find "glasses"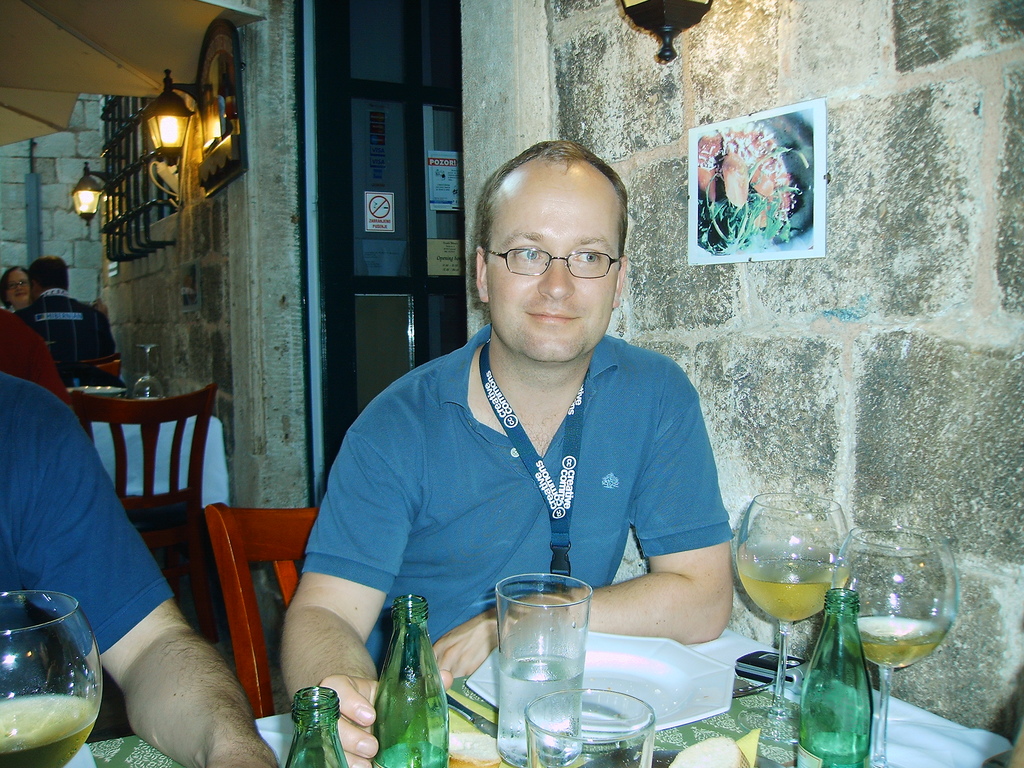
(483,229,625,287)
